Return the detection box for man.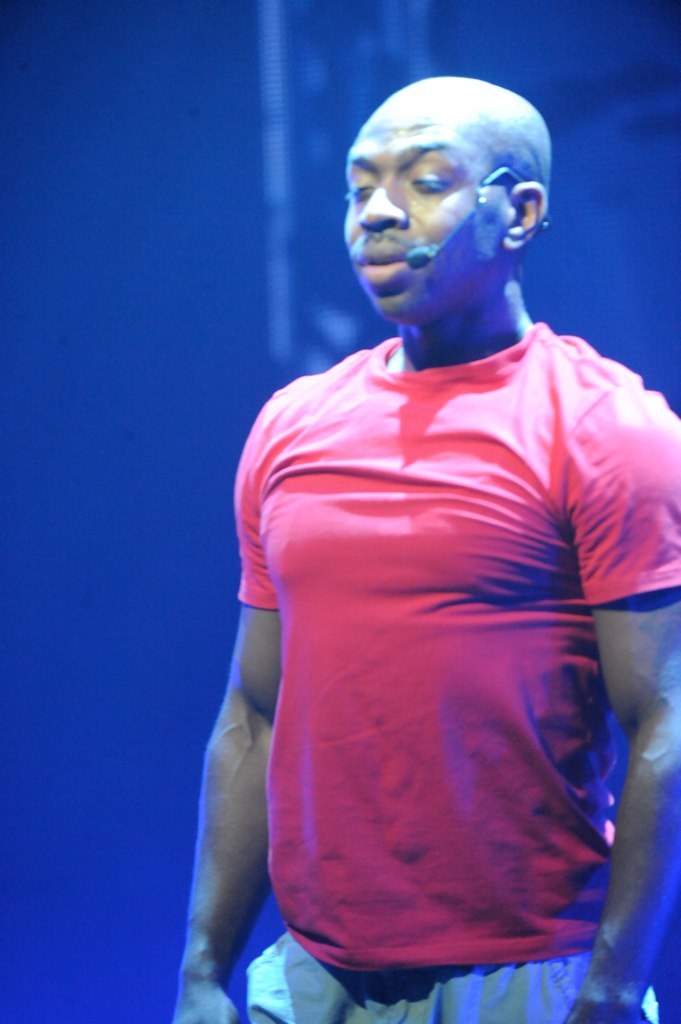
detection(180, 58, 650, 1023).
